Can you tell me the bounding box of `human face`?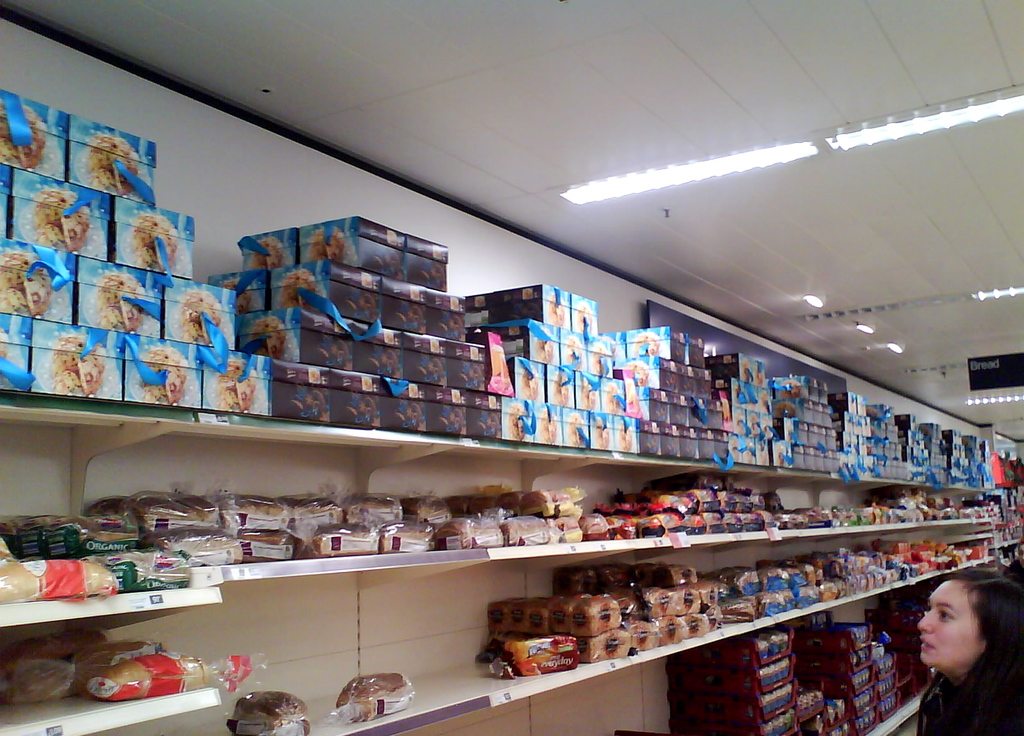
crop(917, 576, 982, 667).
